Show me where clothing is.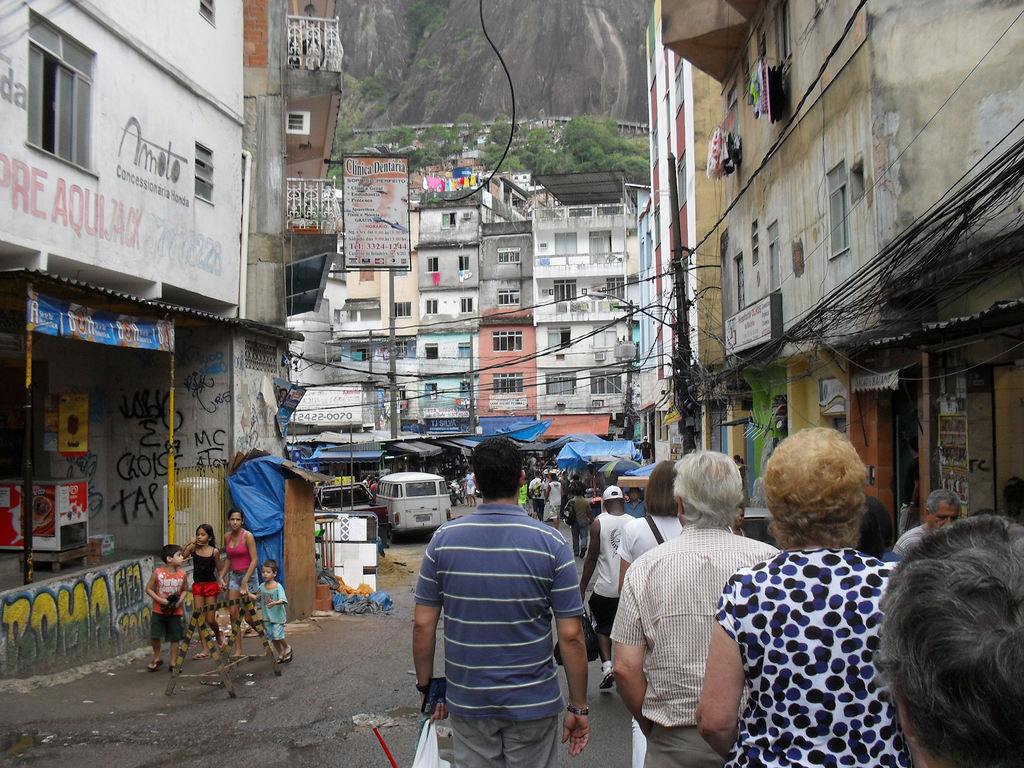
clothing is at 409 485 588 751.
